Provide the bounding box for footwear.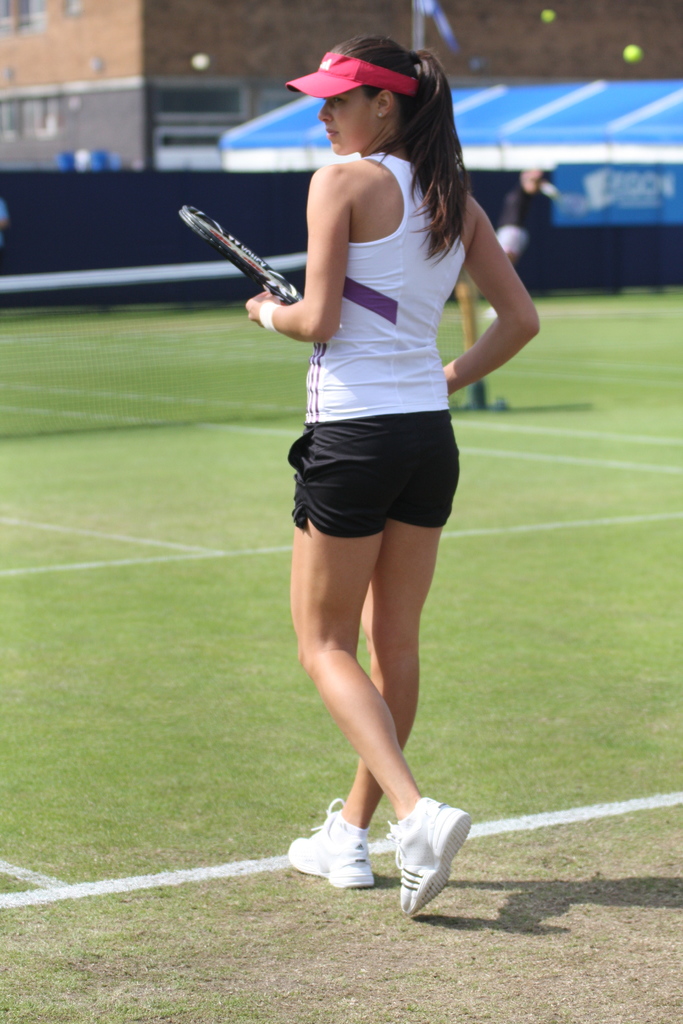
[303,817,386,896].
